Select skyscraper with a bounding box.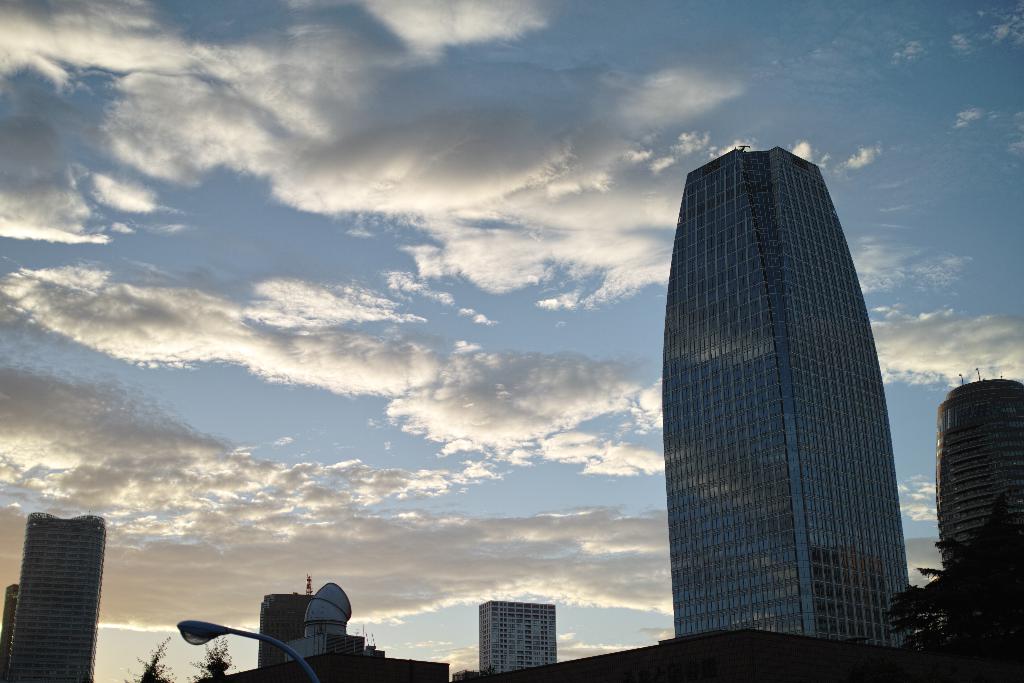
select_region(255, 570, 347, 664).
